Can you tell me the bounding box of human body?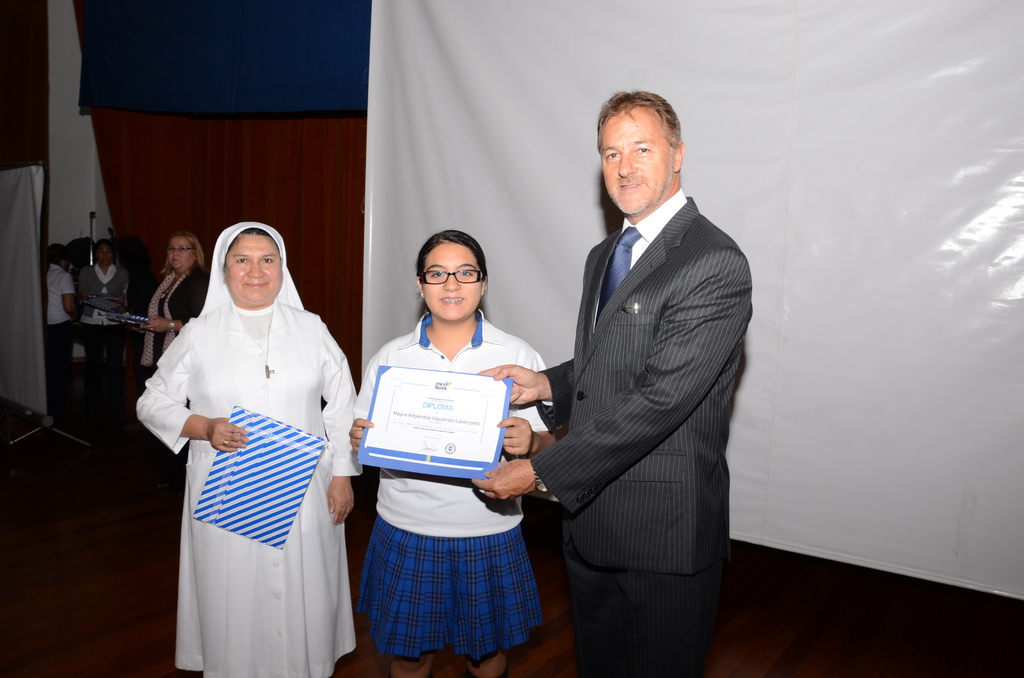
l=76, t=223, r=137, b=423.
